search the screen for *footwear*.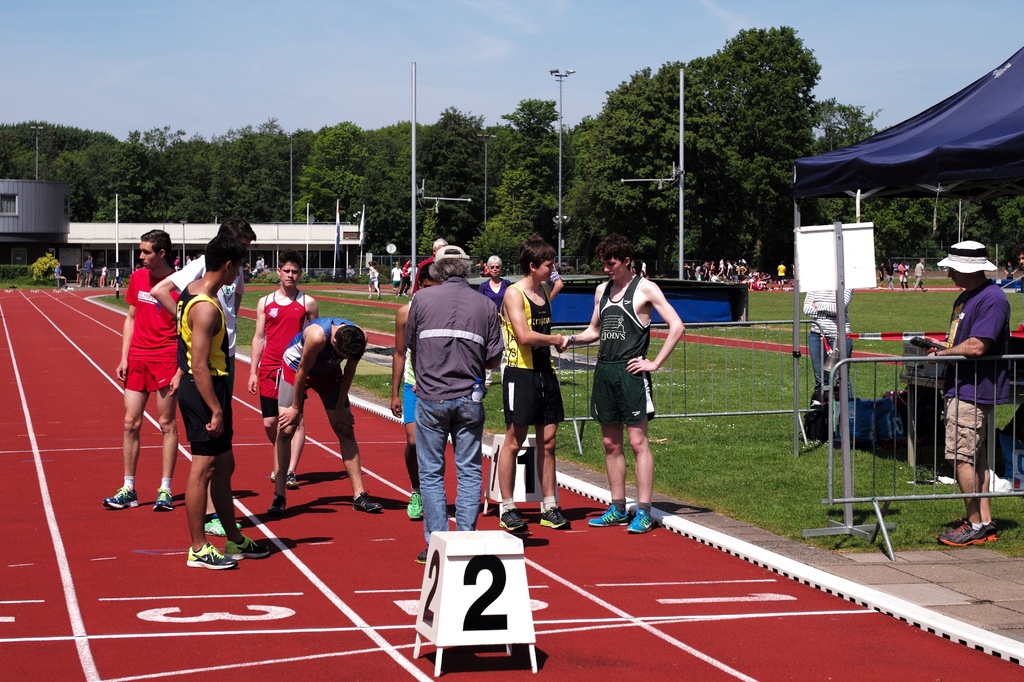
Found at left=589, top=501, right=627, bottom=526.
